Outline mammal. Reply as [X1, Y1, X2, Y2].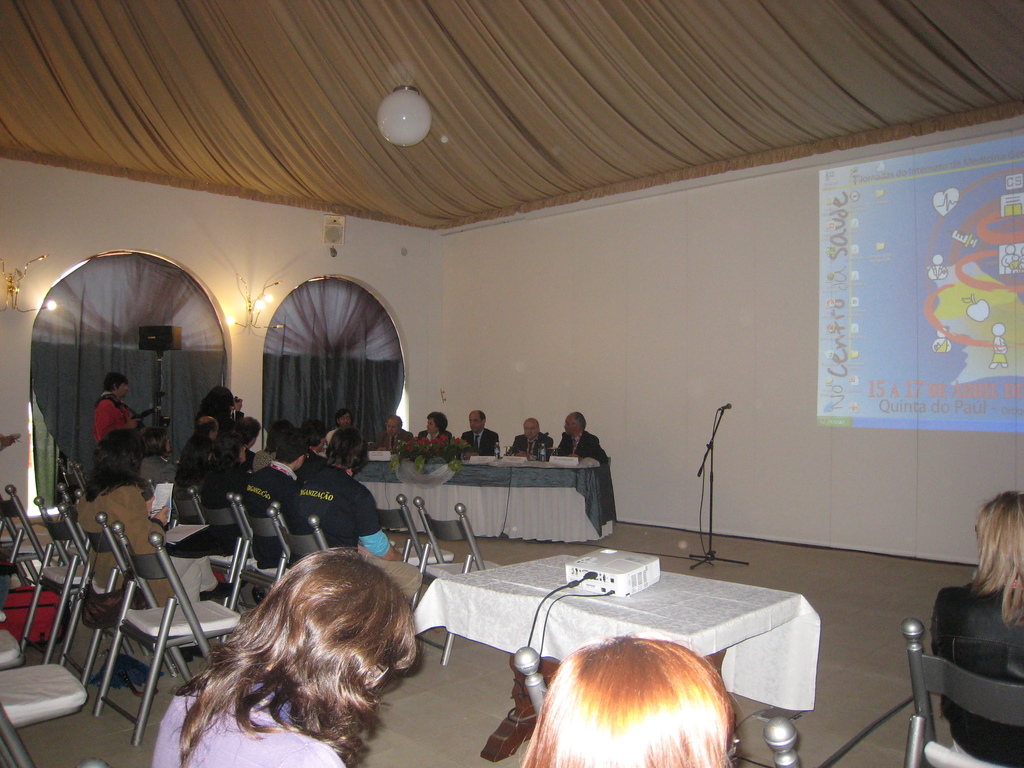
[79, 422, 241, 610].
